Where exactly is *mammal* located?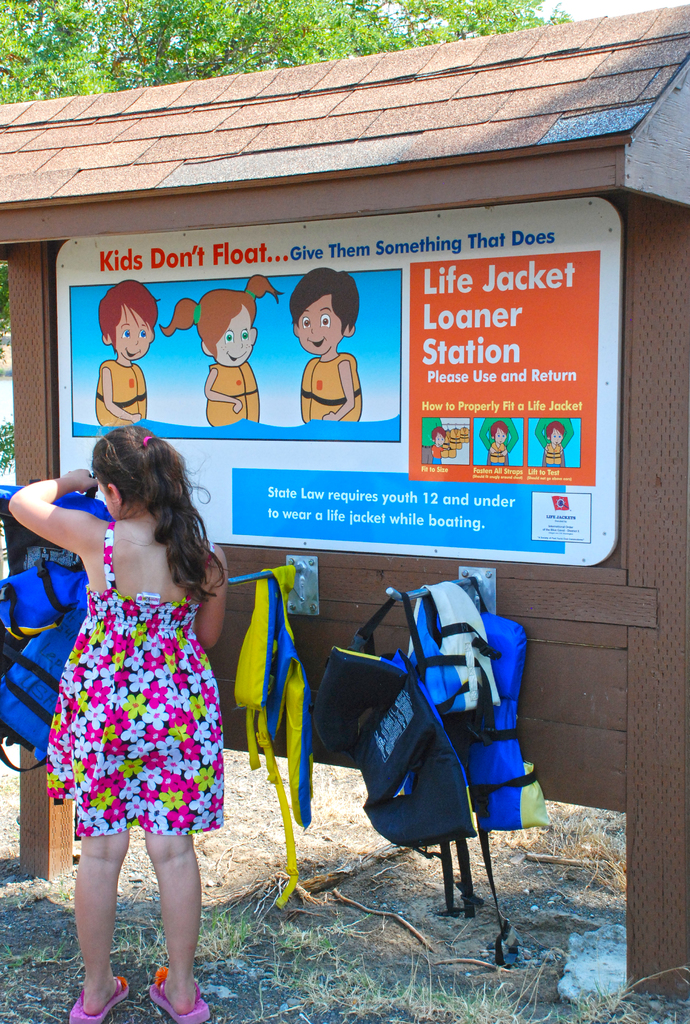
Its bounding box is Rect(159, 275, 281, 426).
